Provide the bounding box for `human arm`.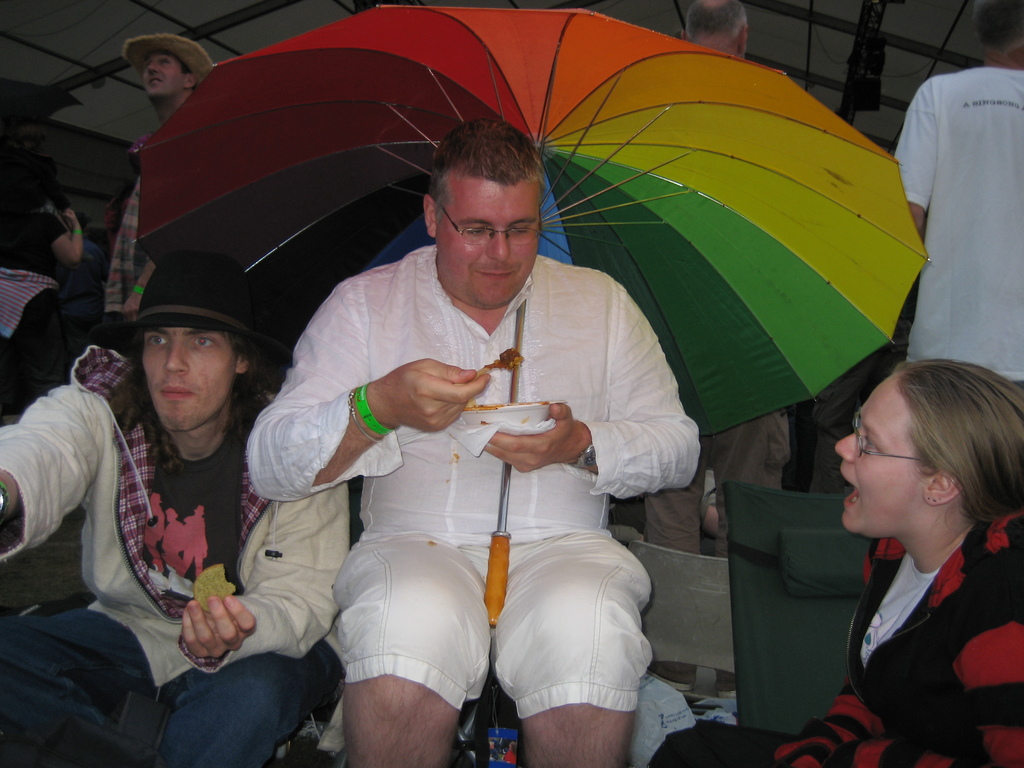
[861, 93, 940, 257].
